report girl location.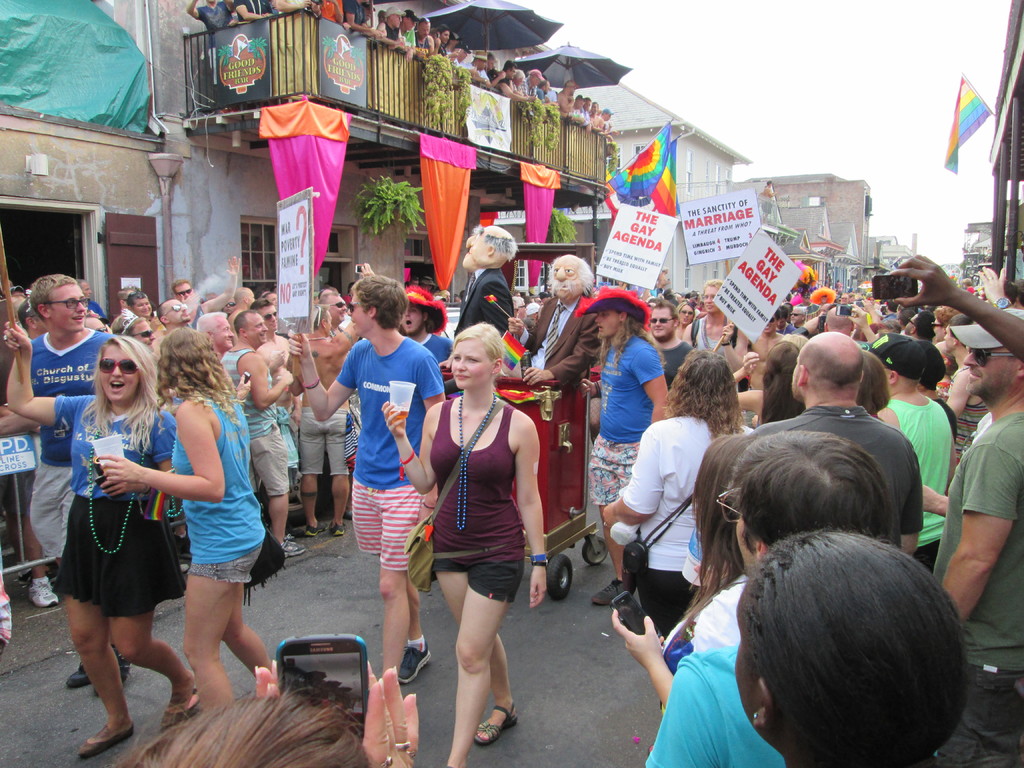
Report: x1=0 y1=333 x2=201 y2=762.
